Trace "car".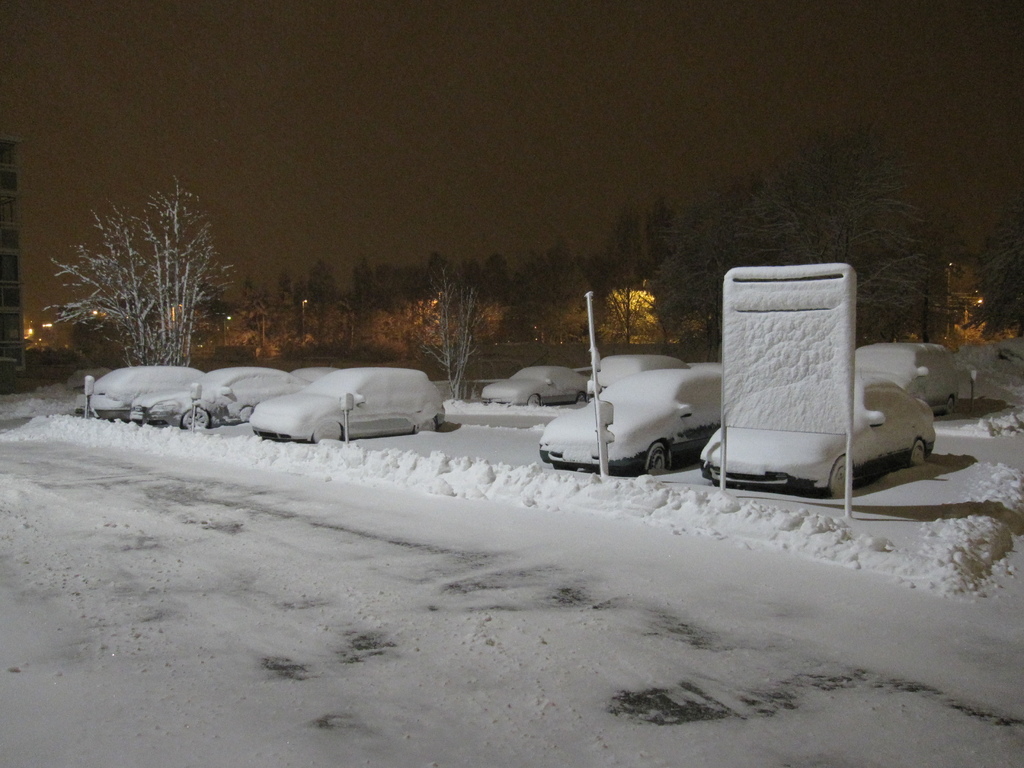
Traced to box(481, 364, 596, 422).
